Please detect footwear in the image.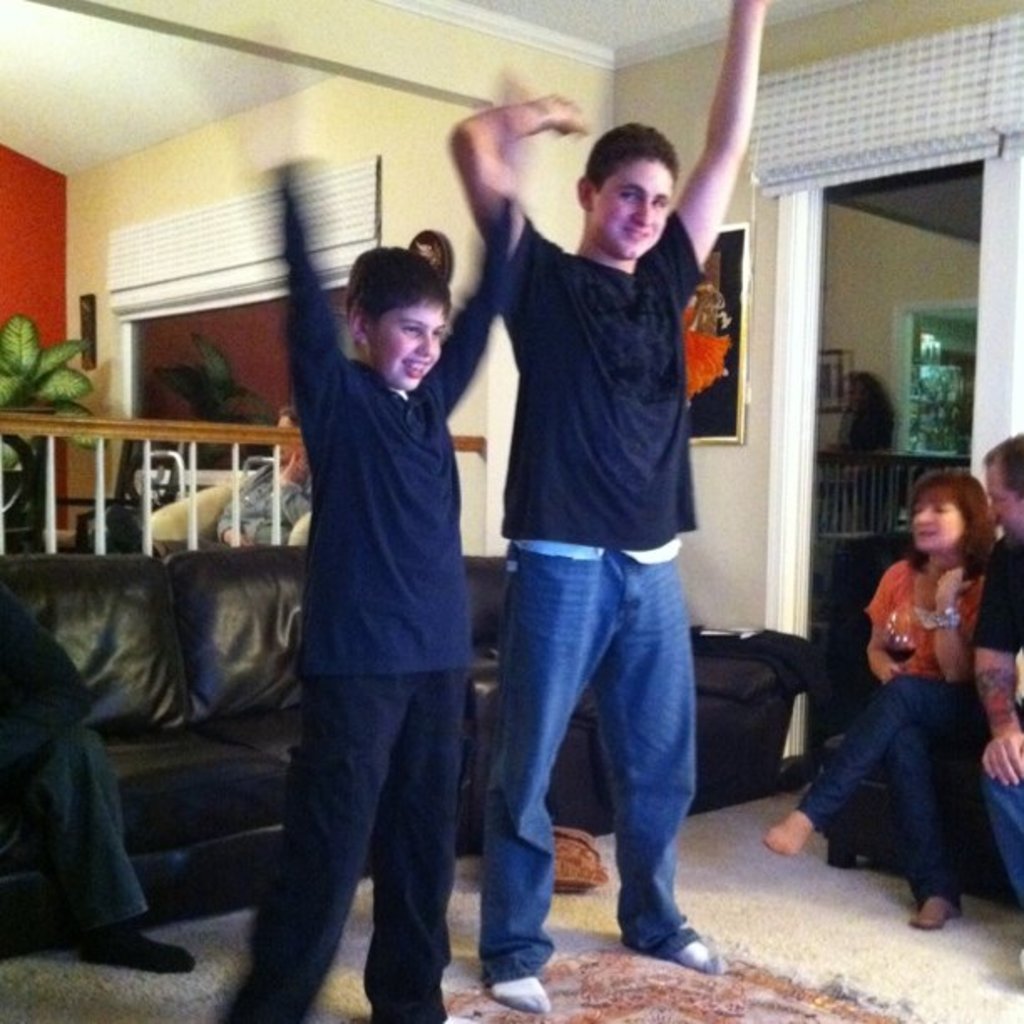
904 892 959 940.
